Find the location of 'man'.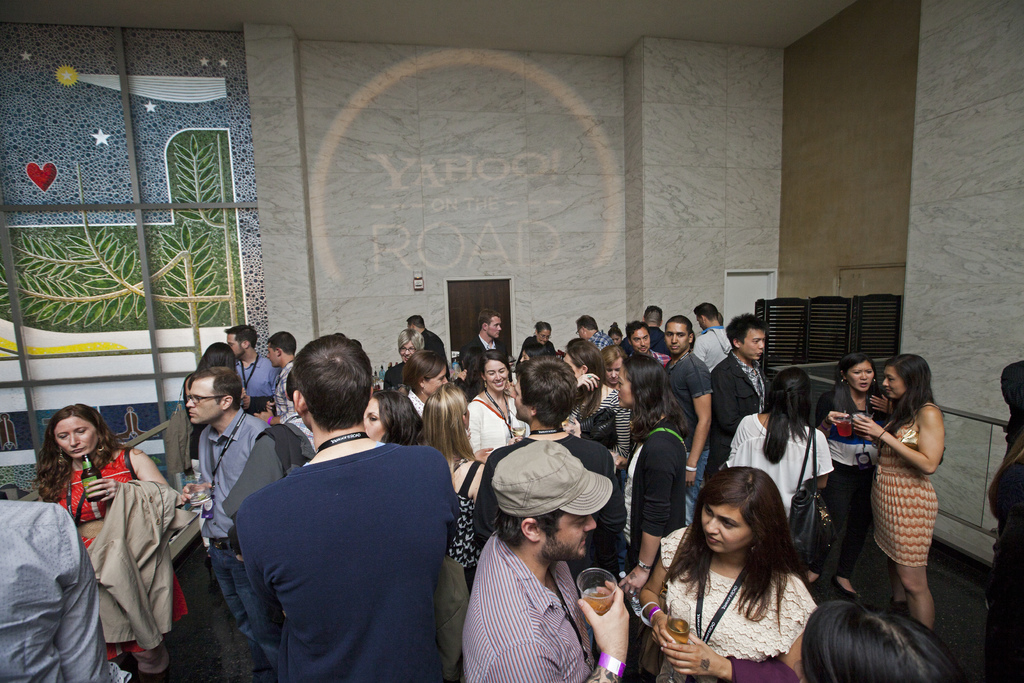
Location: <box>692,303,731,375</box>.
